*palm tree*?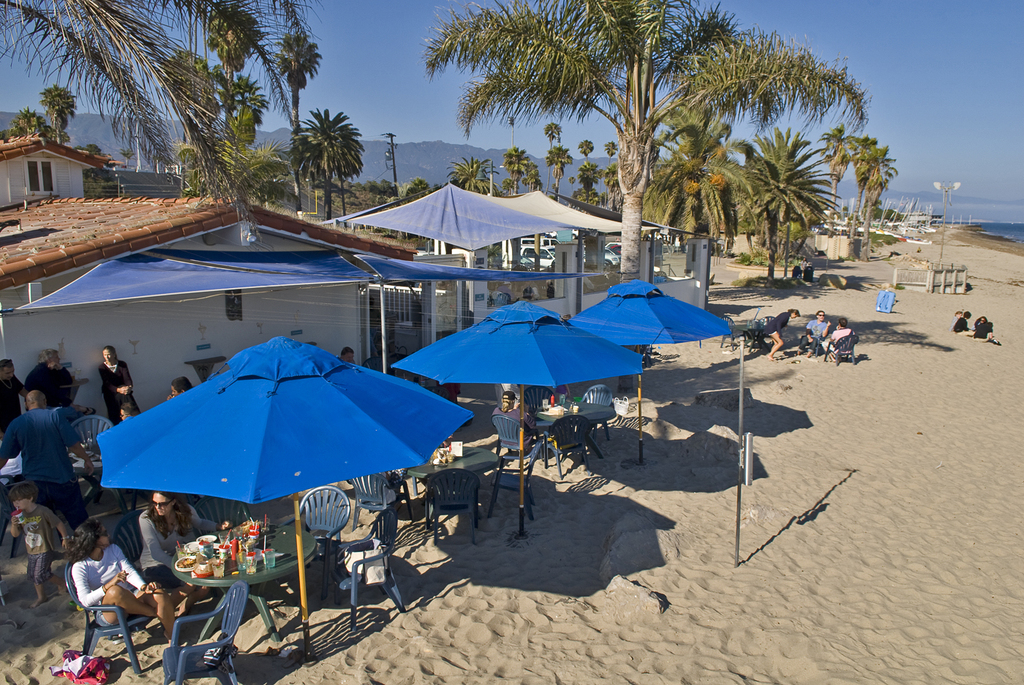
[x1=542, y1=121, x2=568, y2=194]
